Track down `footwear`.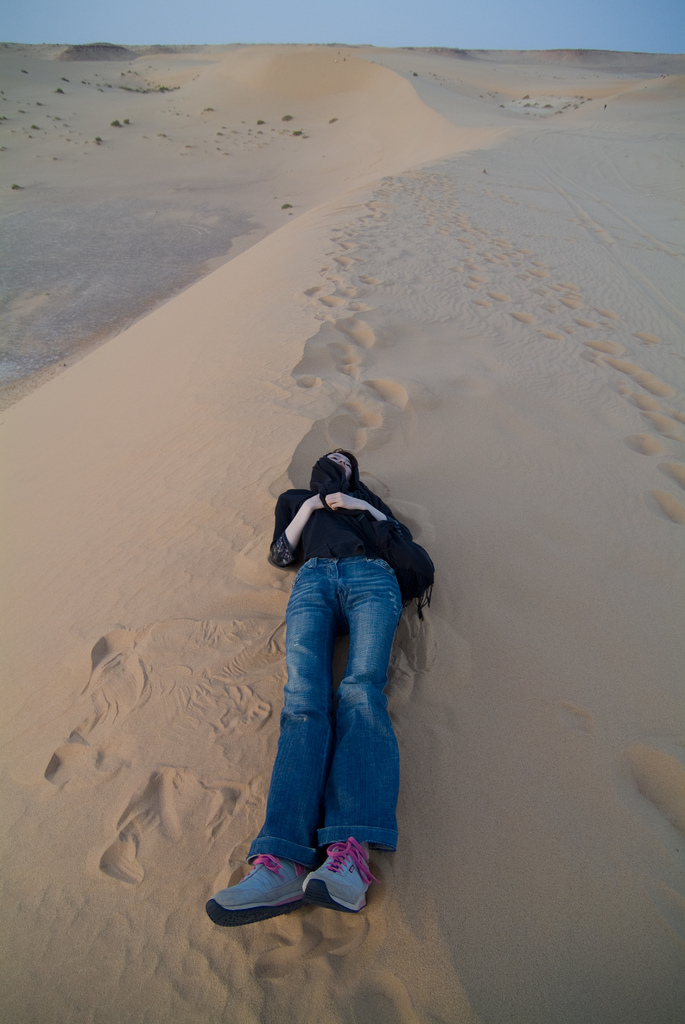
Tracked to (x1=209, y1=852, x2=302, y2=921).
